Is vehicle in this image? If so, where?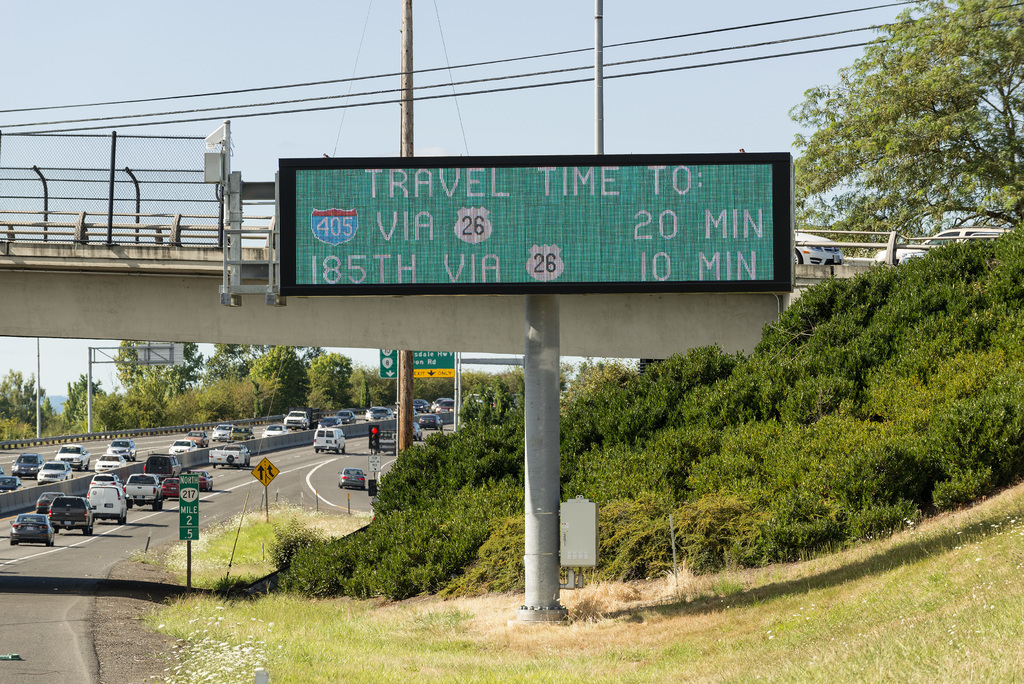
Yes, at <region>369, 405, 391, 423</region>.
